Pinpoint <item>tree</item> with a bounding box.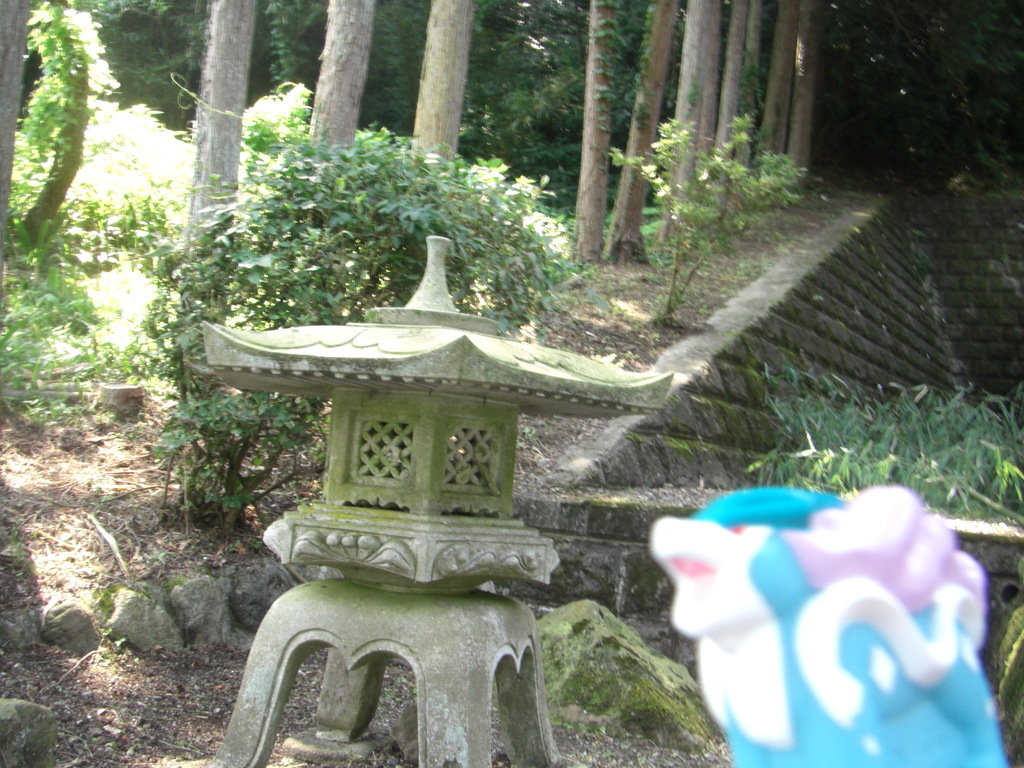
<region>301, 0, 372, 306</region>.
